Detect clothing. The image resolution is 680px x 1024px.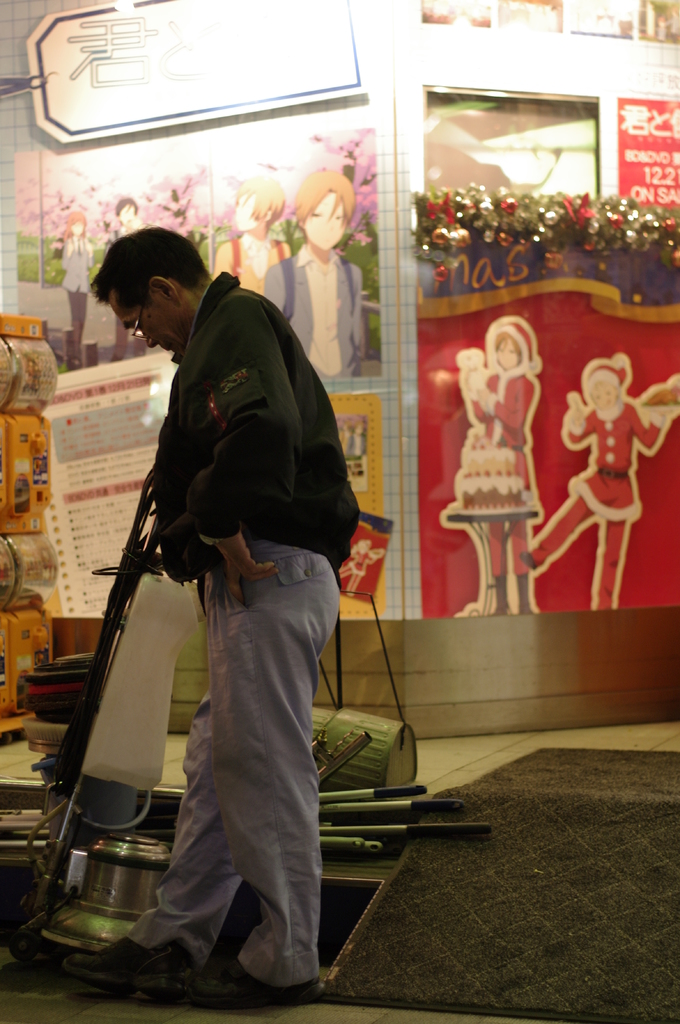
select_region(101, 241, 351, 976).
